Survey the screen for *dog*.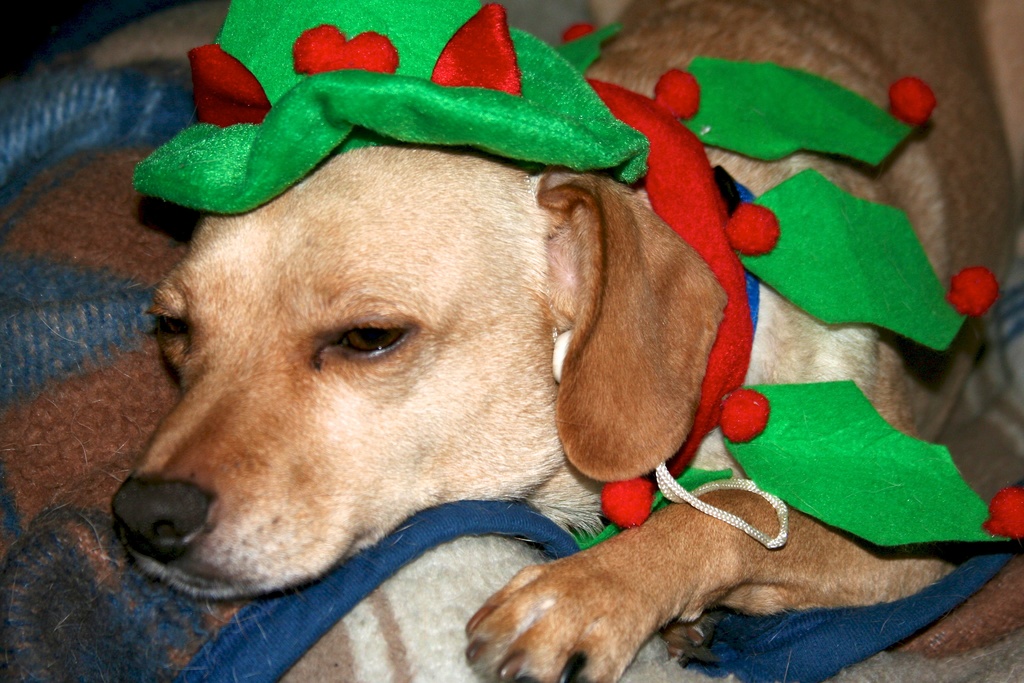
Survey found: 106,0,1023,682.
